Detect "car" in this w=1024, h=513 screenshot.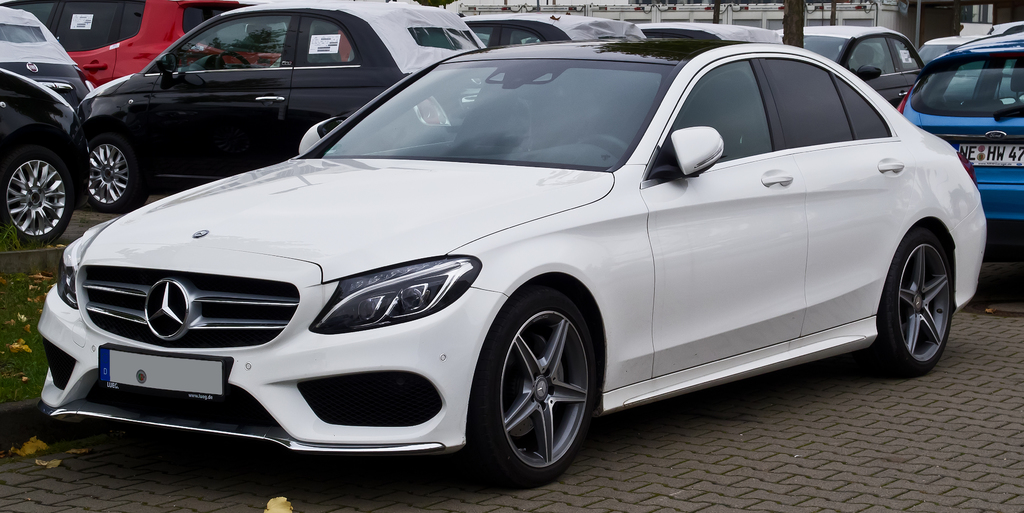
Detection: {"left": 0, "top": 67, "right": 90, "bottom": 246}.
